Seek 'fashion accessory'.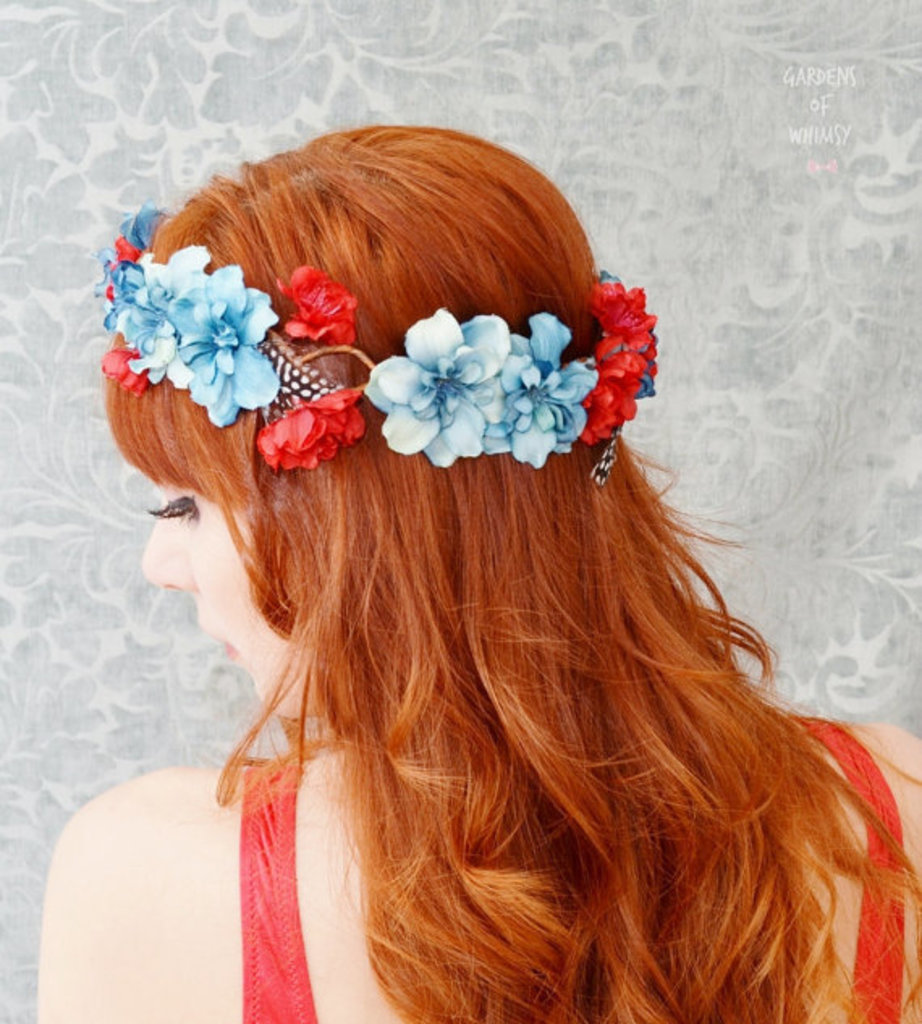
select_region(91, 202, 665, 487).
